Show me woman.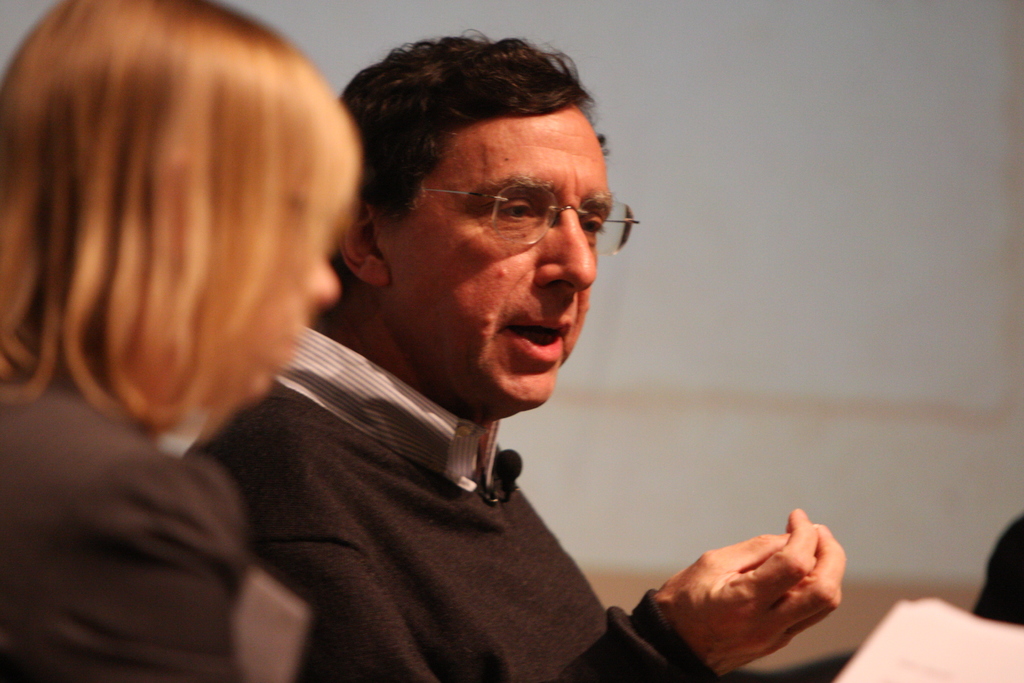
woman is here: <box>0,0,360,682</box>.
